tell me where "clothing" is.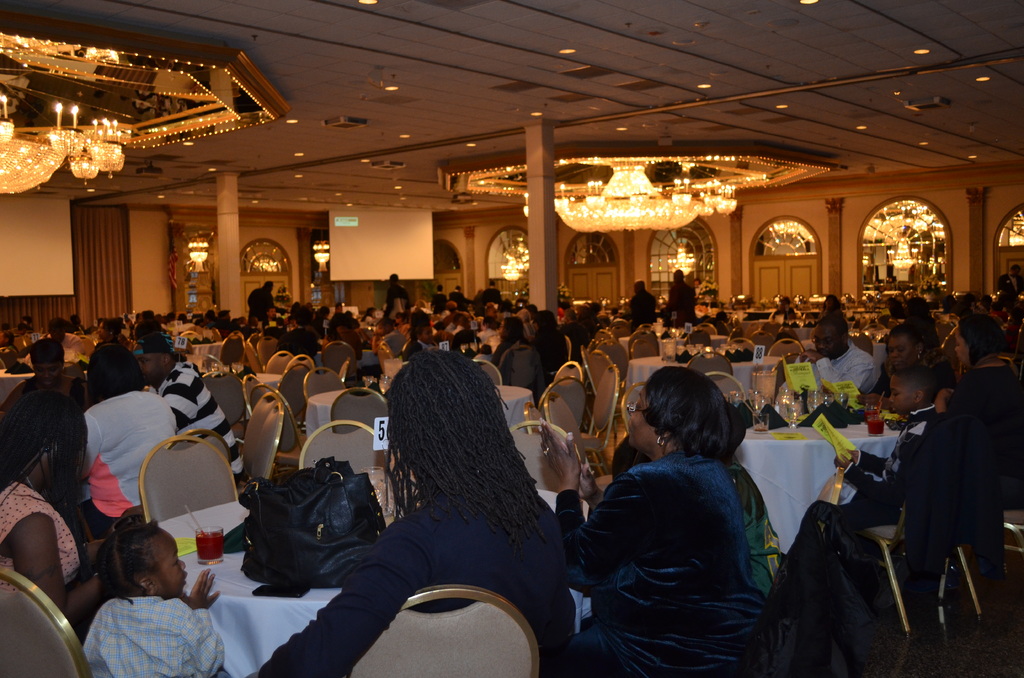
"clothing" is at crop(955, 346, 1023, 464).
